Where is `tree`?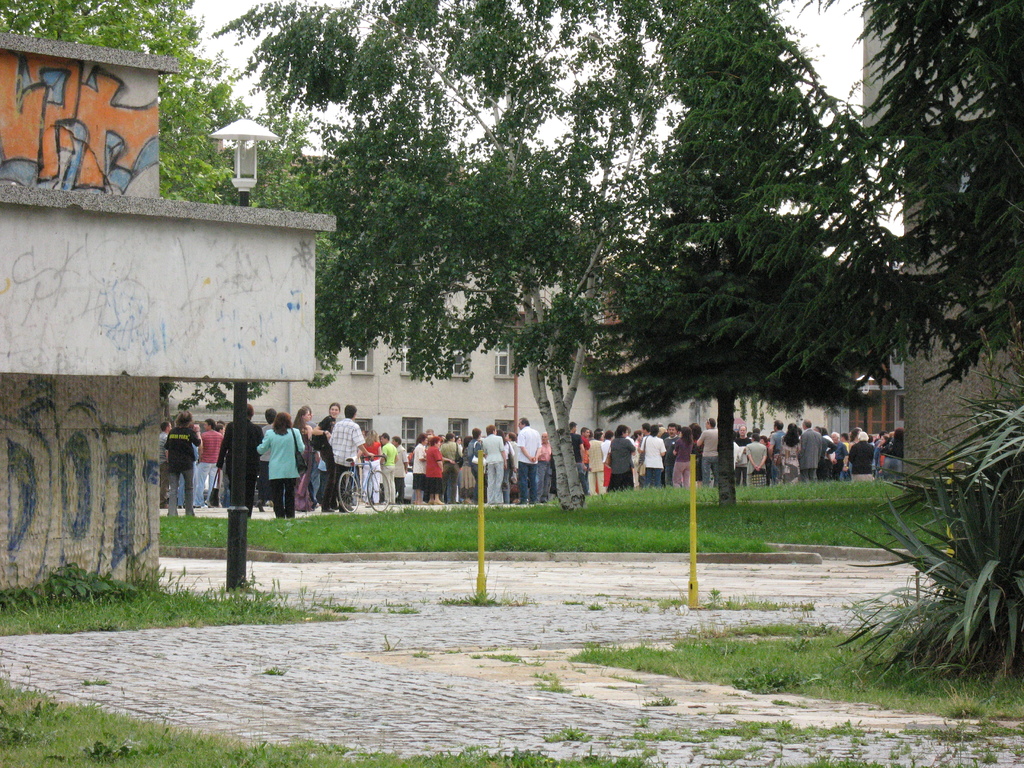
(0, 0, 251, 225).
